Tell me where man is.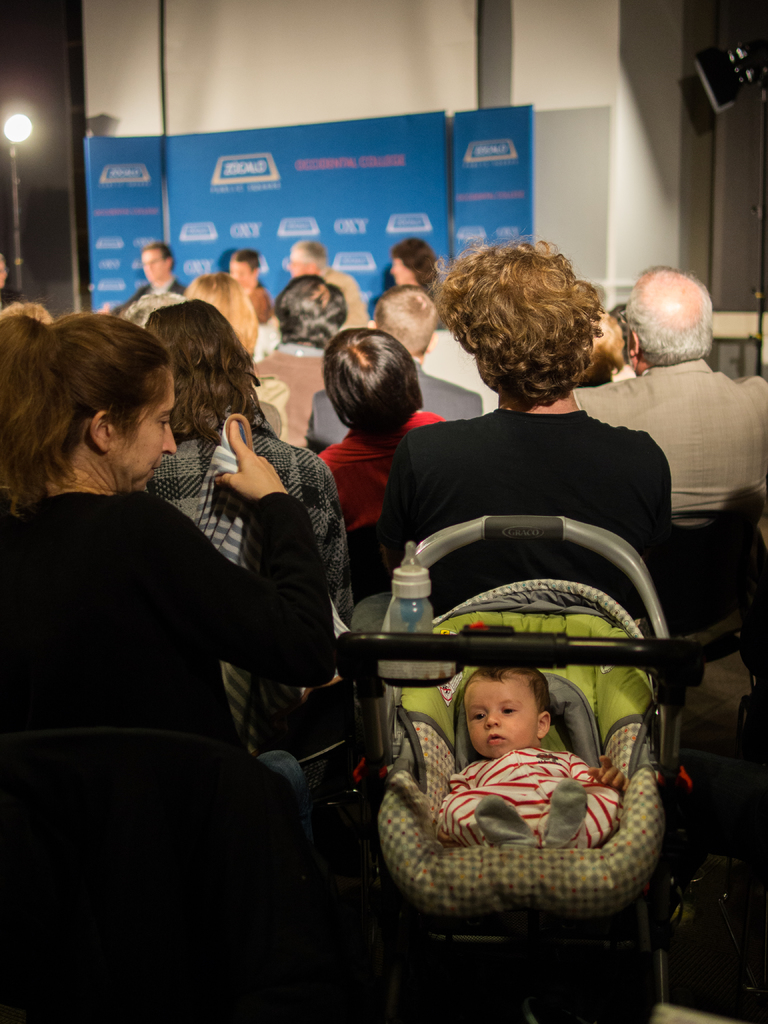
man is at 596/260/760/570.
